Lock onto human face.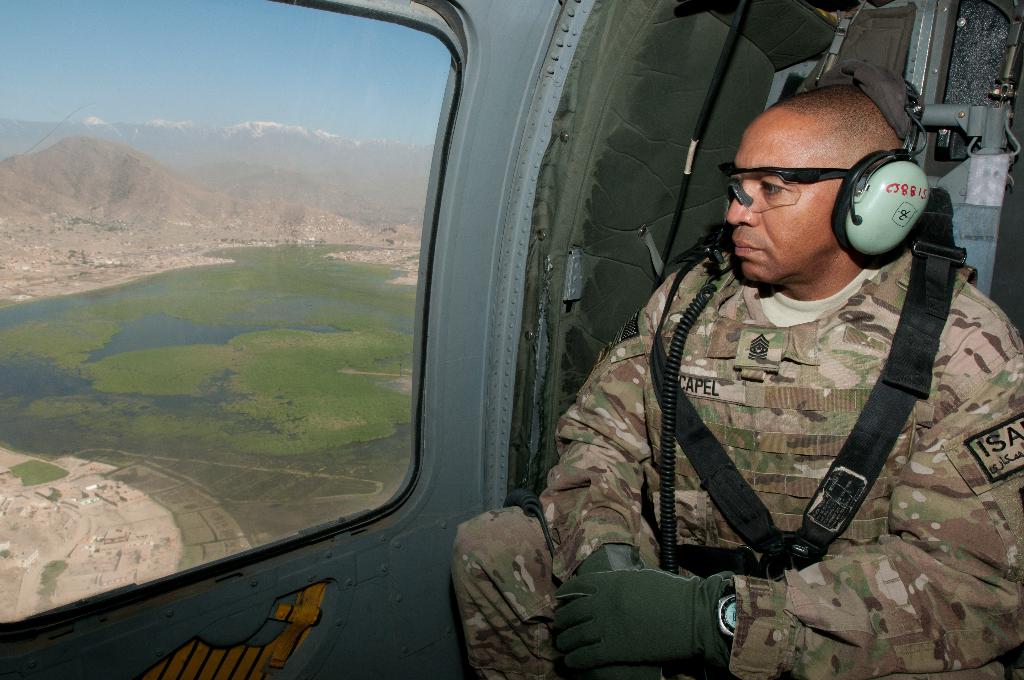
Locked: 726/125/840/283.
